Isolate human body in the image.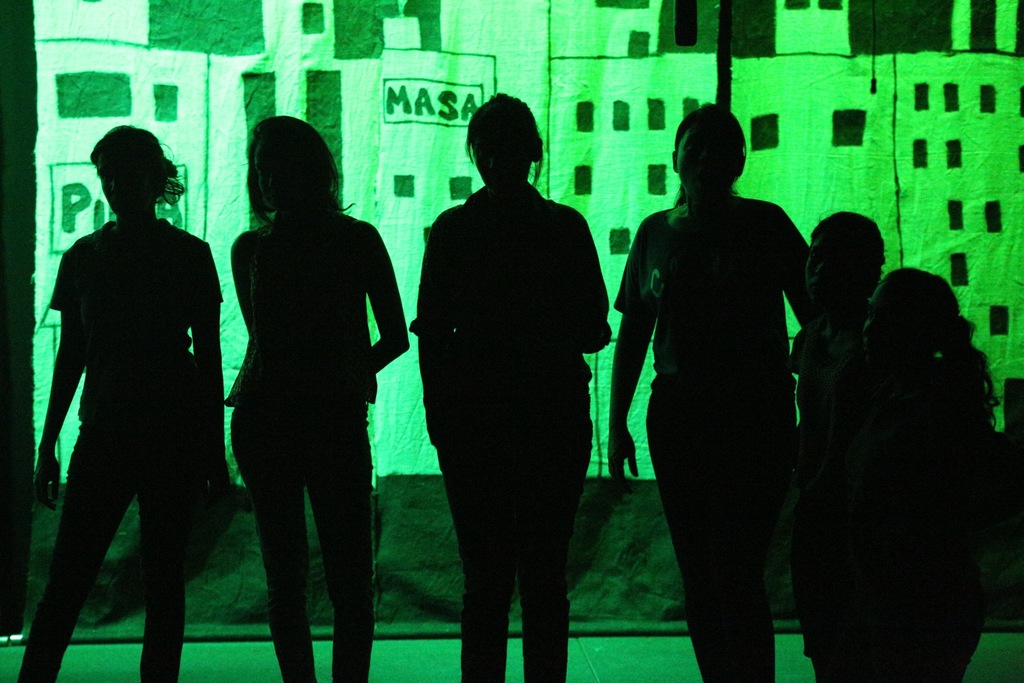
Isolated region: x1=787 y1=207 x2=896 y2=654.
